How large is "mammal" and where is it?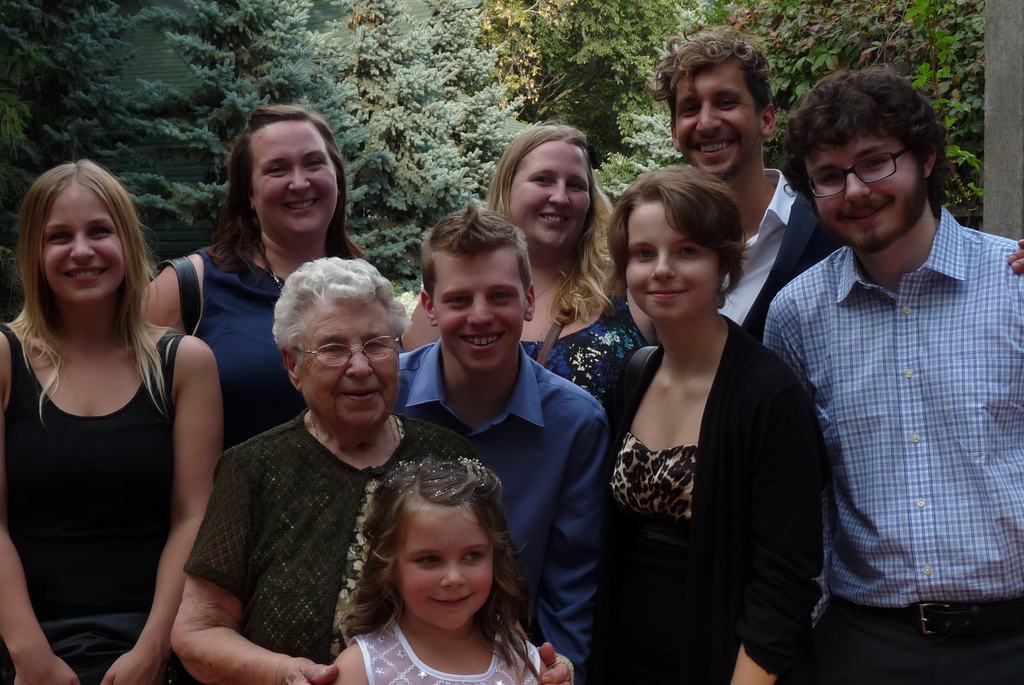
Bounding box: box(760, 71, 1023, 684).
